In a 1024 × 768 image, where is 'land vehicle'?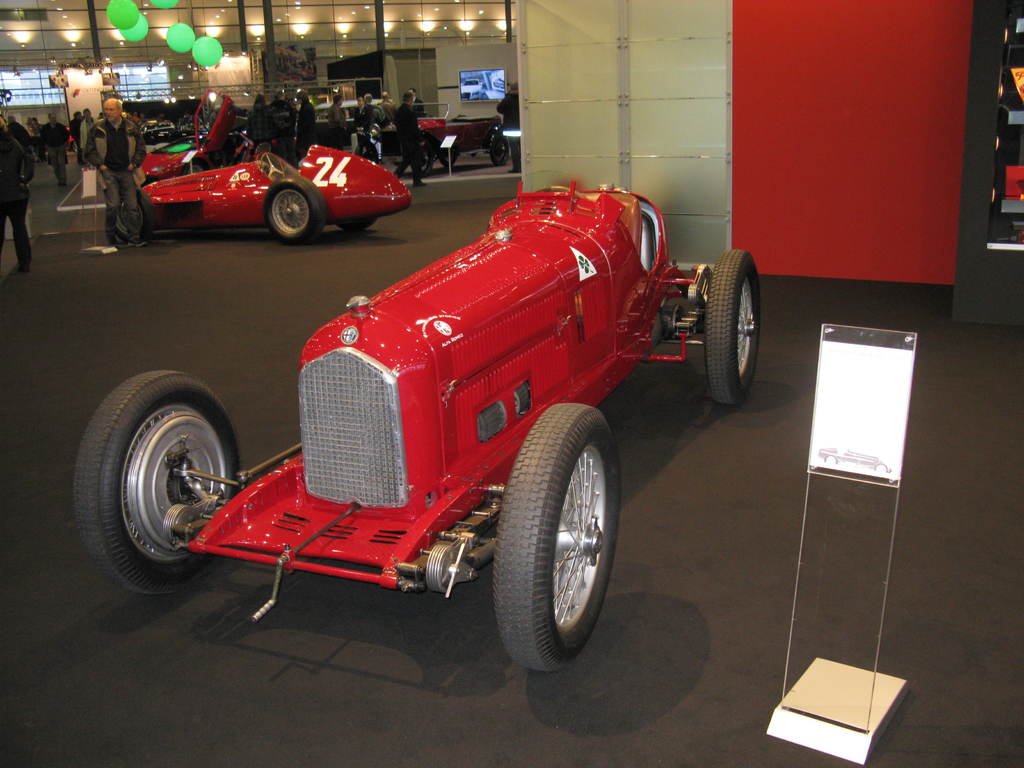
x1=406, y1=102, x2=510, y2=180.
